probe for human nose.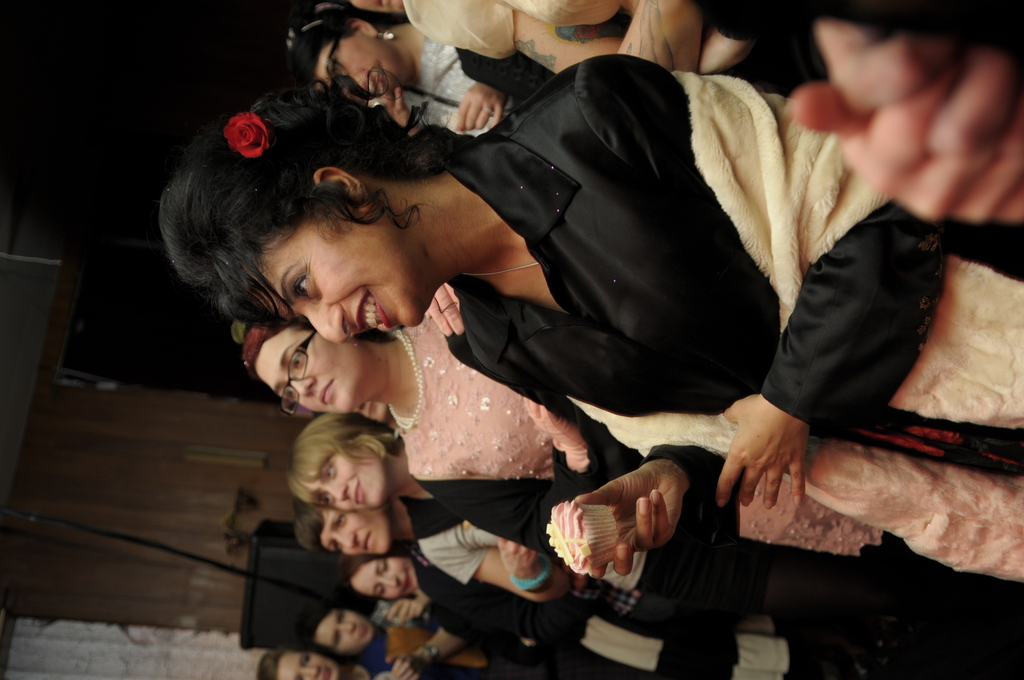
Probe result: (left=289, top=375, right=314, bottom=397).
